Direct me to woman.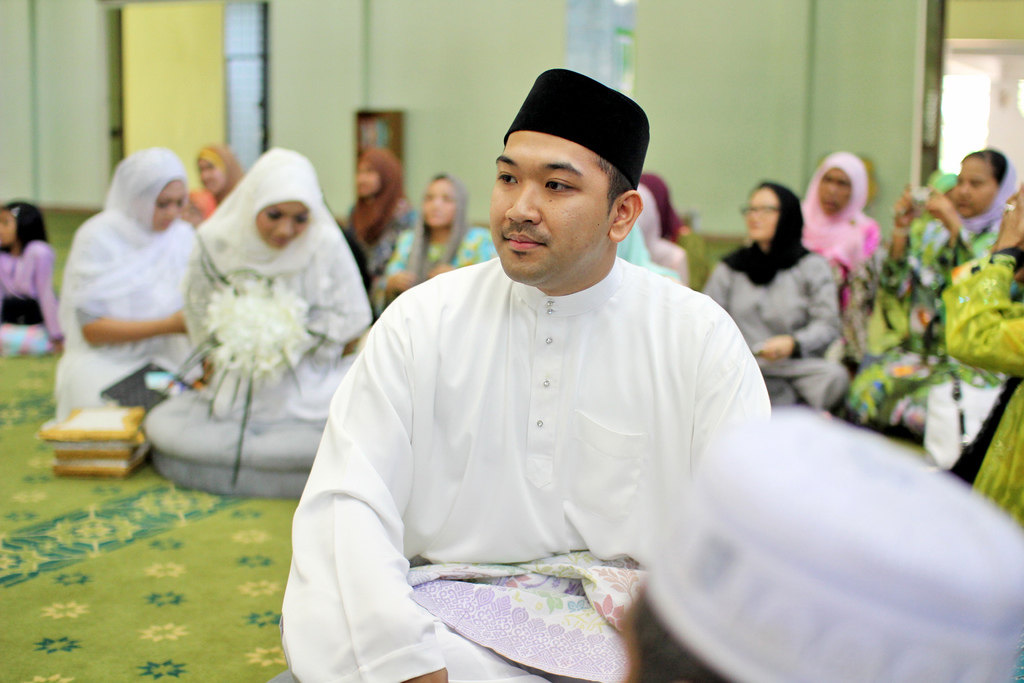
Direction: box=[797, 144, 885, 306].
